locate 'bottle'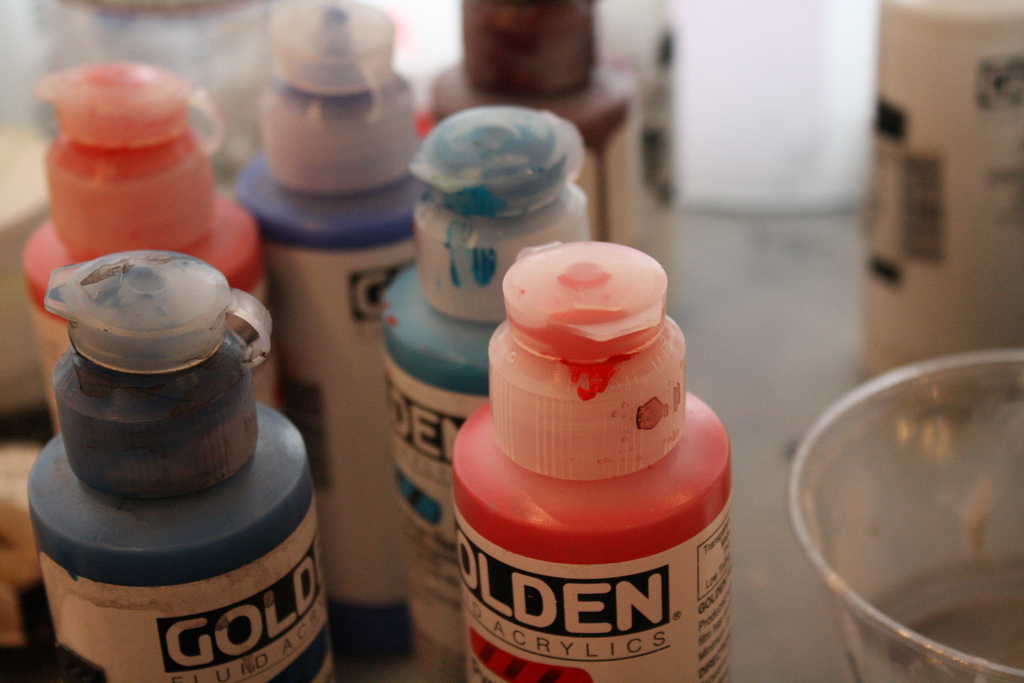
(x1=13, y1=247, x2=342, y2=682)
